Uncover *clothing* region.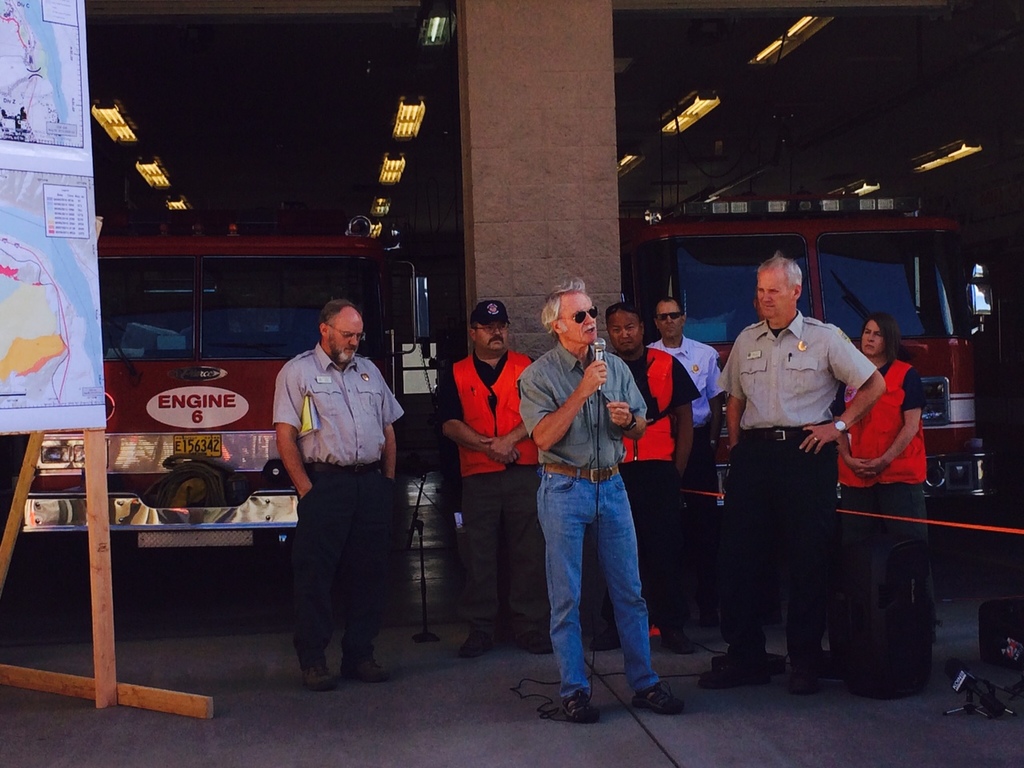
Uncovered: x1=522, y1=346, x2=642, y2=466.
